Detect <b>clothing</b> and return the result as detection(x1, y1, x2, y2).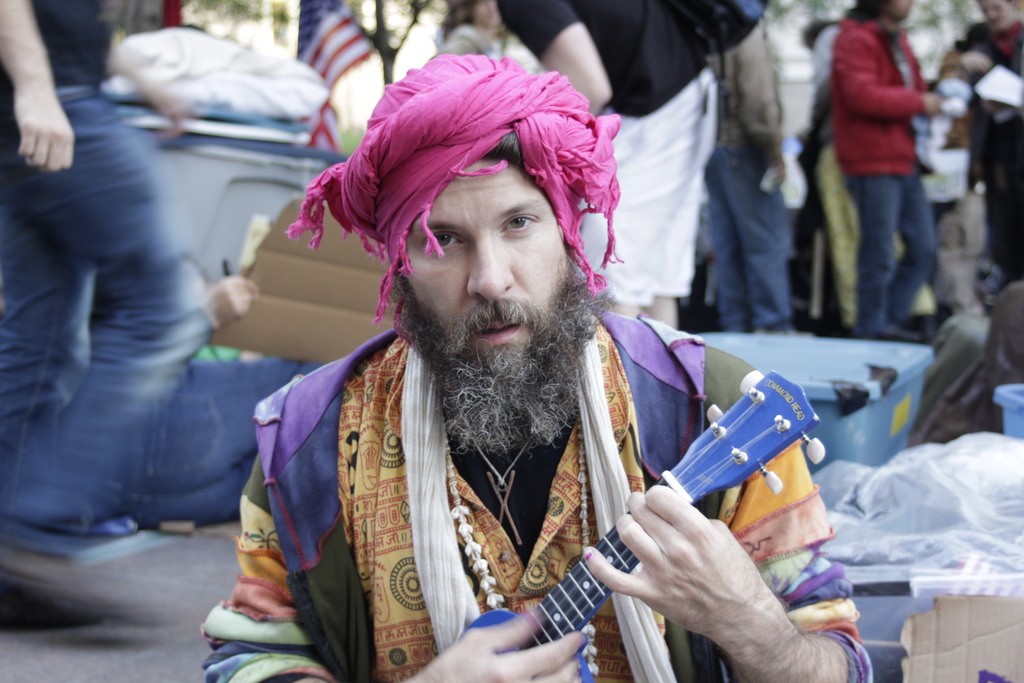
detection(703, 0, 814, 319).
